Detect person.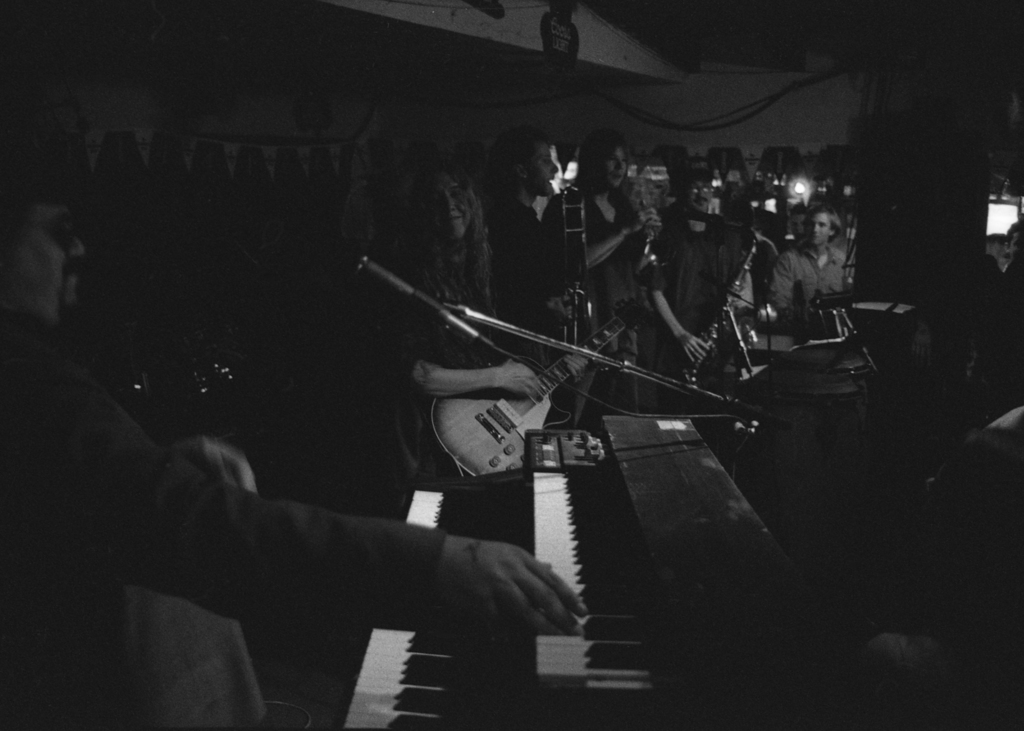
Detected at crop(998, 223, 1023, 332).
